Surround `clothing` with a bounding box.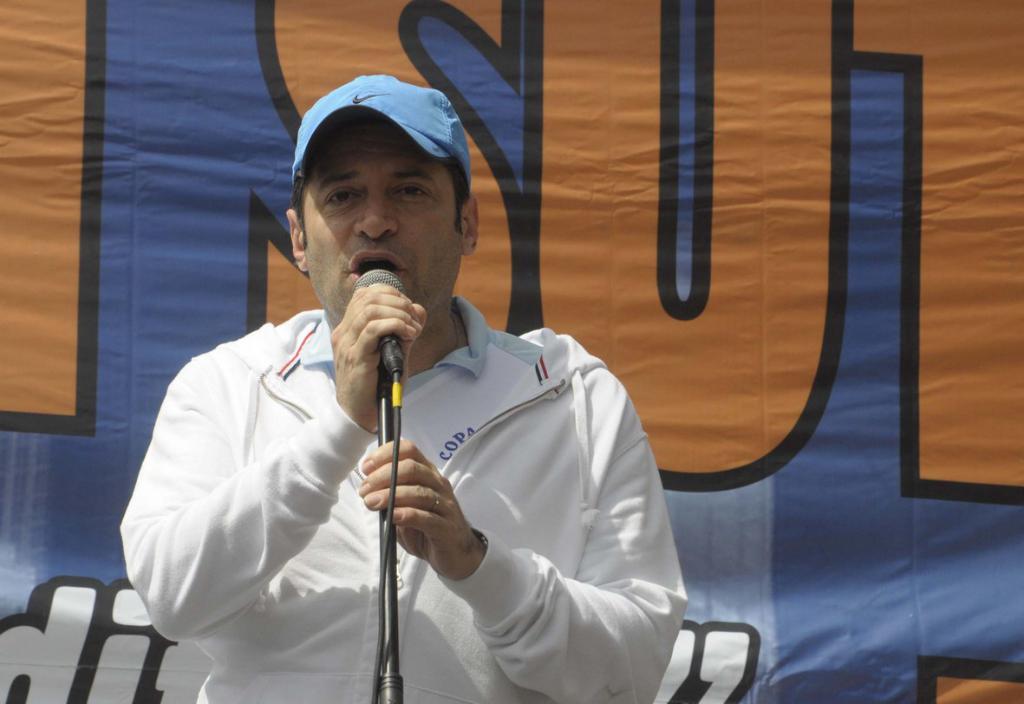
[99,294,725,703].
